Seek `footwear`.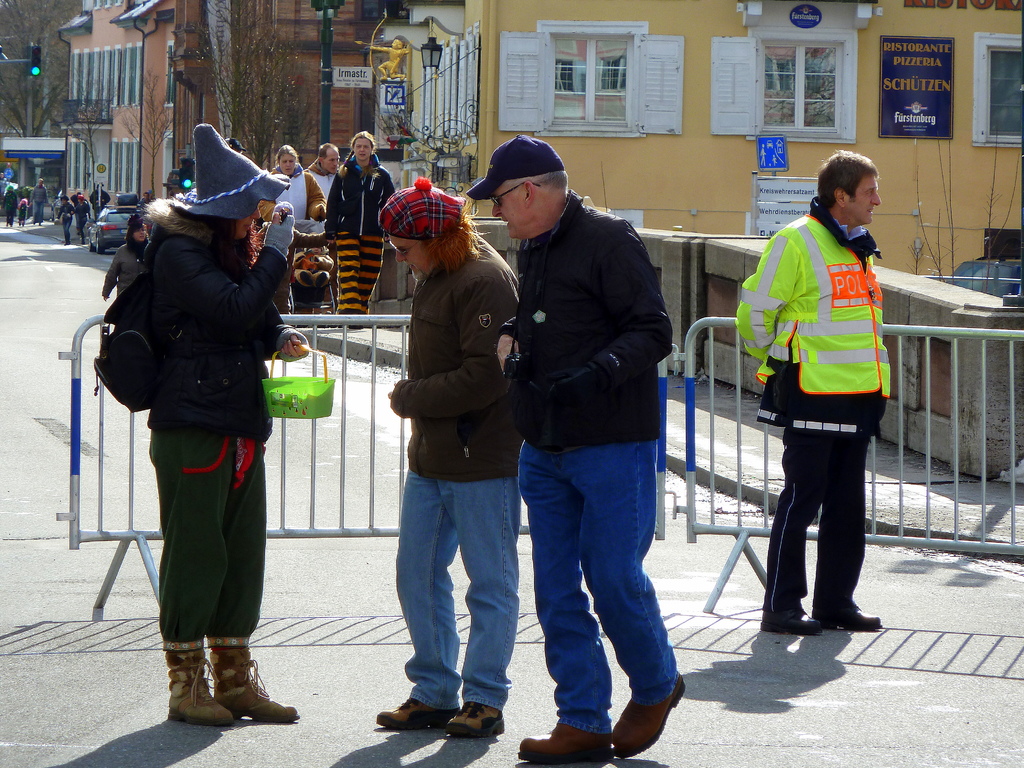
Rect(79, 238, 87, 248).
